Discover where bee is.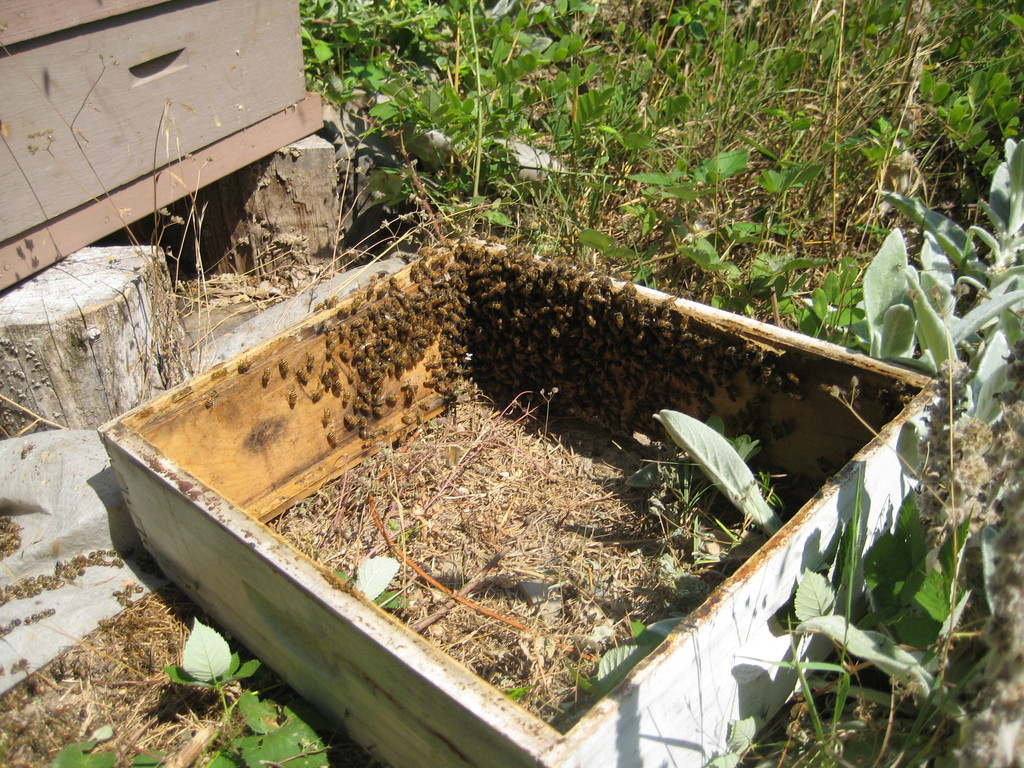
Discovered at [235, 357, 255, 373].
